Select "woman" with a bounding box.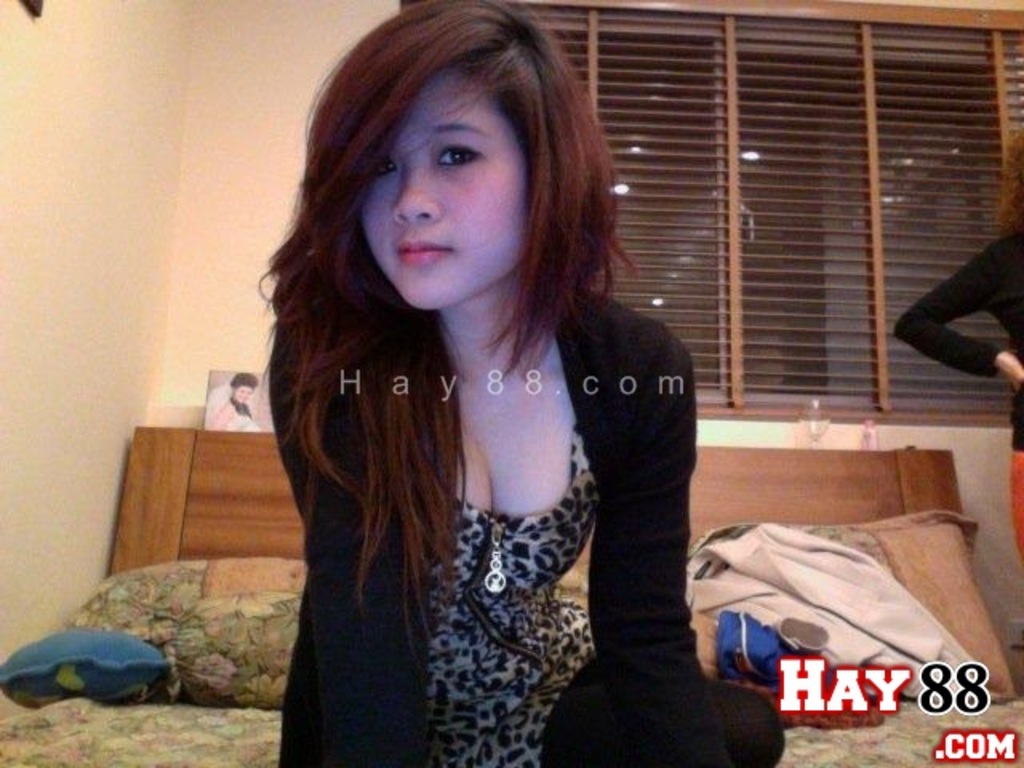
(230,8,709,767).
